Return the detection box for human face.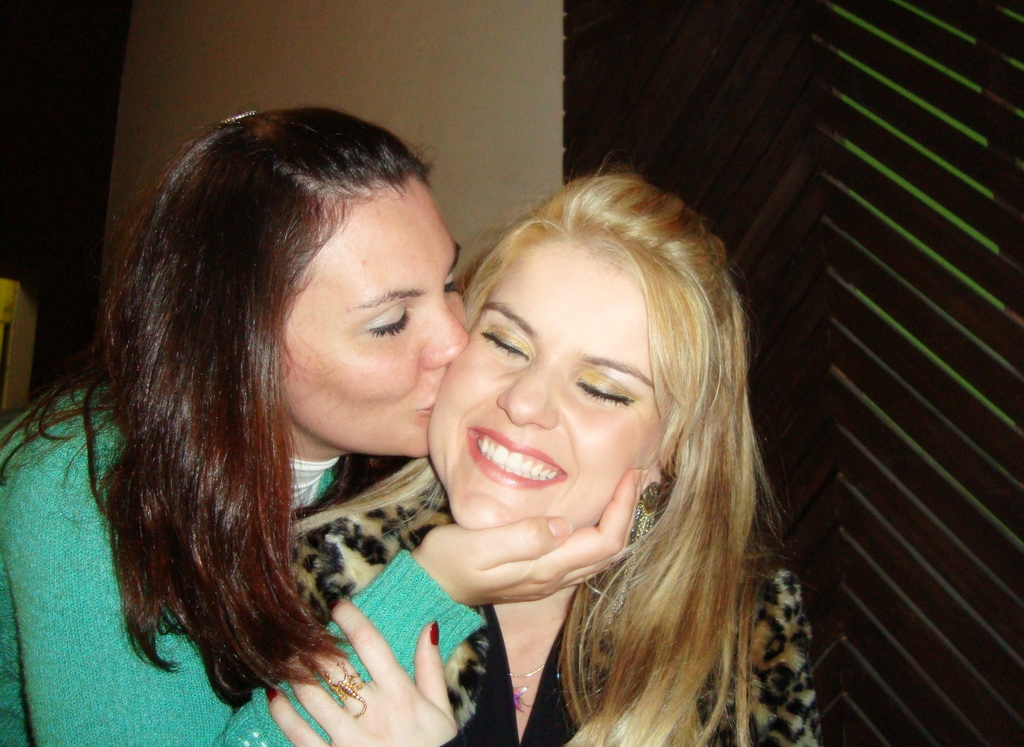
427/232/662/532.
